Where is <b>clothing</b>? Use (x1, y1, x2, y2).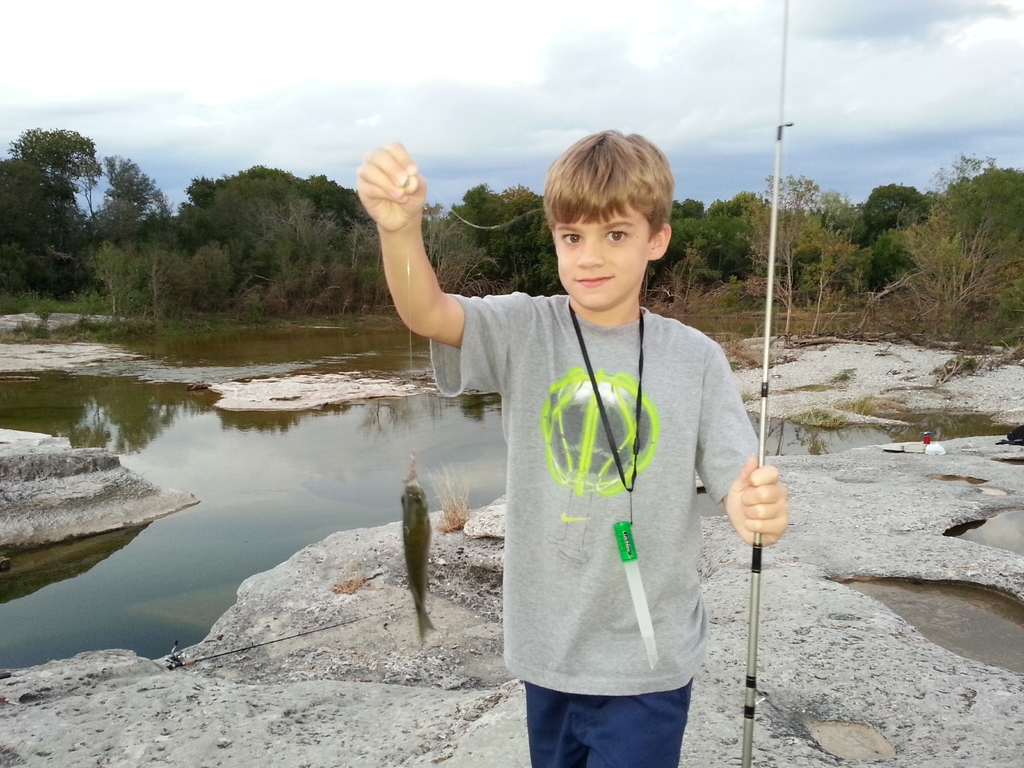
(420, 291, 778, 767).
